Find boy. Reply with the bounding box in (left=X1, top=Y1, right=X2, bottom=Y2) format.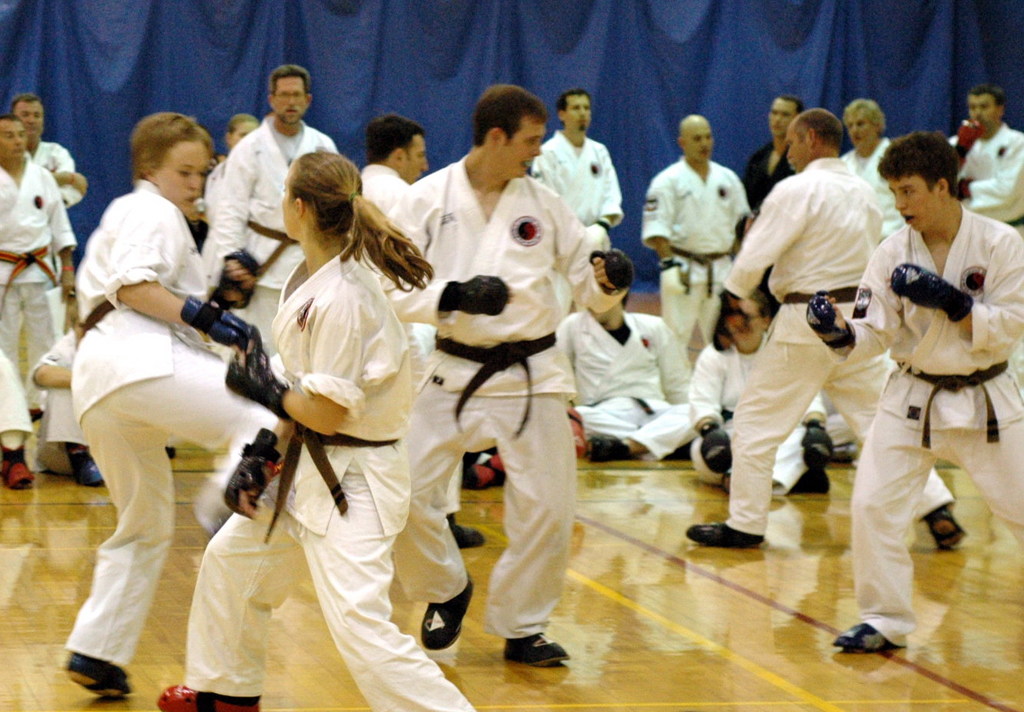
(left=354, top=105, right=429, bottom=227).
